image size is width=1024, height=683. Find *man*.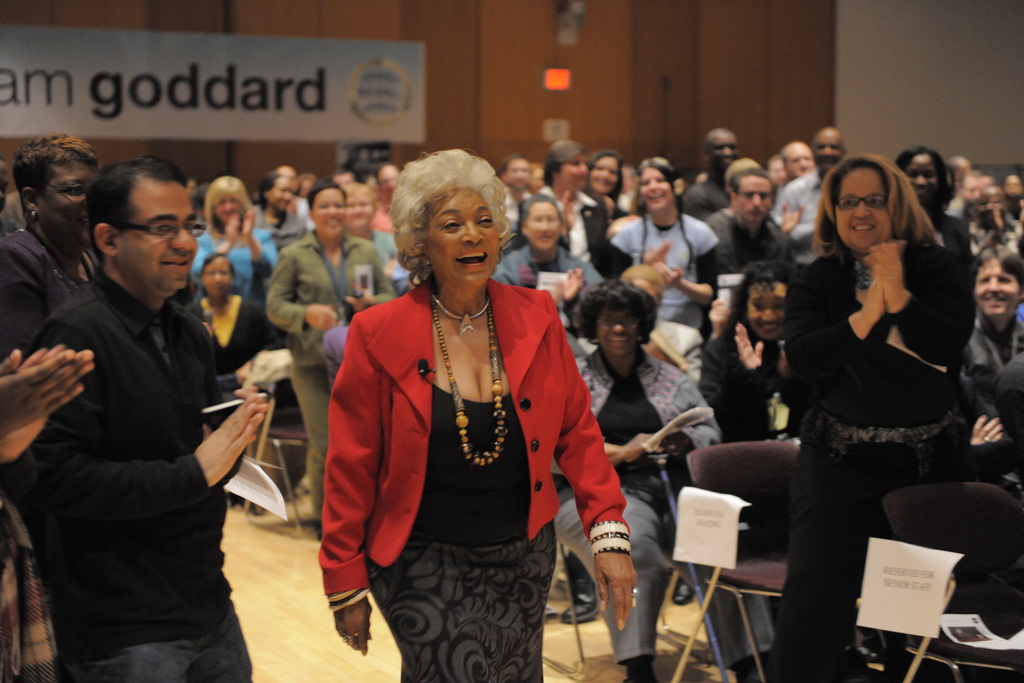
pyautogui.locateOnScreen(684, 131, 739, 216).
